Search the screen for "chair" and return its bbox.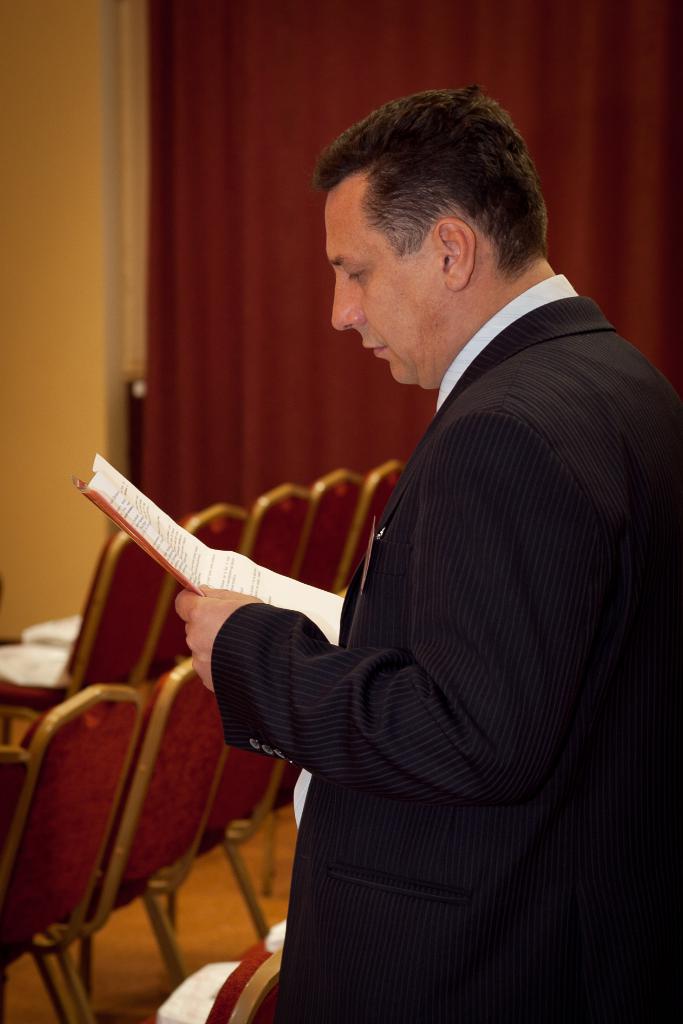
Found: 0 682 146 1021.
